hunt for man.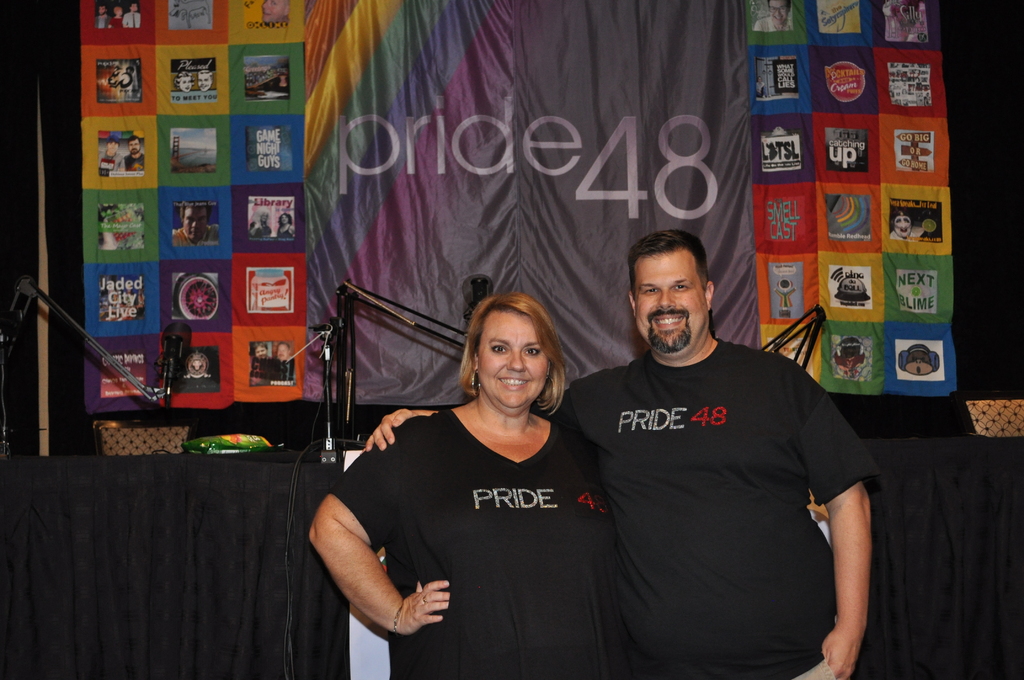
Hunted down at box=[97, 136, 124, 174].
